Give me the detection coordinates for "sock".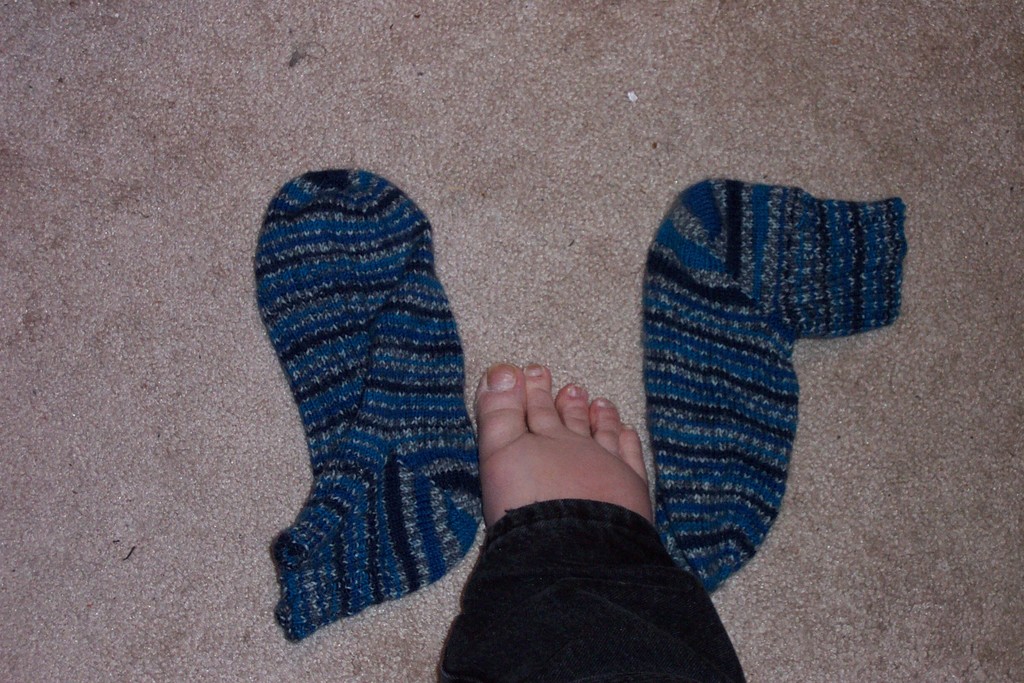
237 161 515 642.
